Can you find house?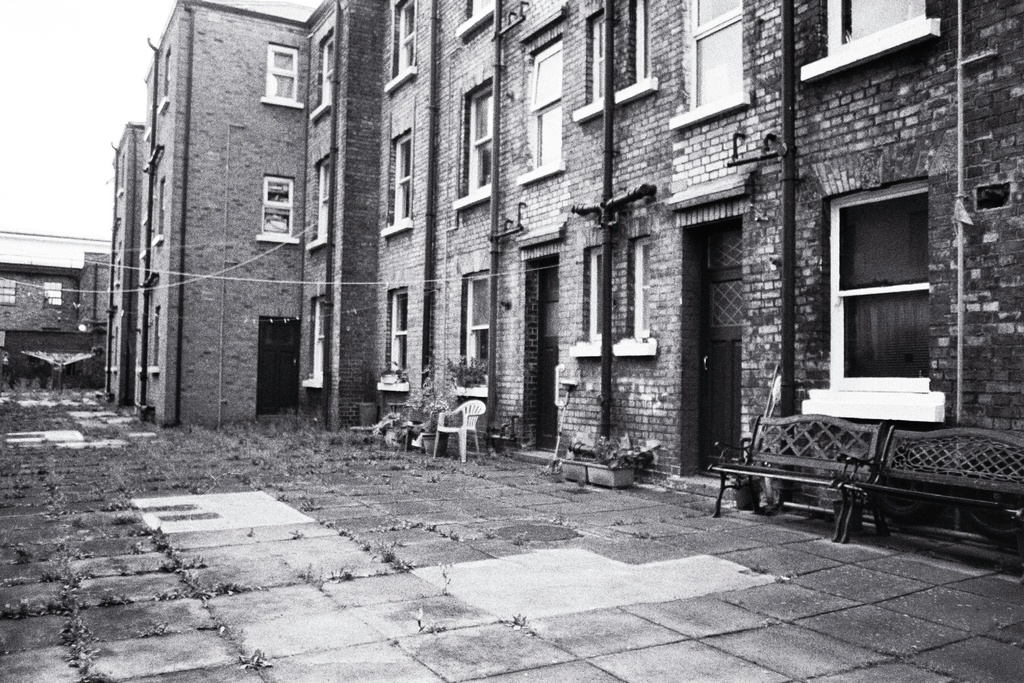
Yes, bounding box: <box>92,0,947,502</box>.
